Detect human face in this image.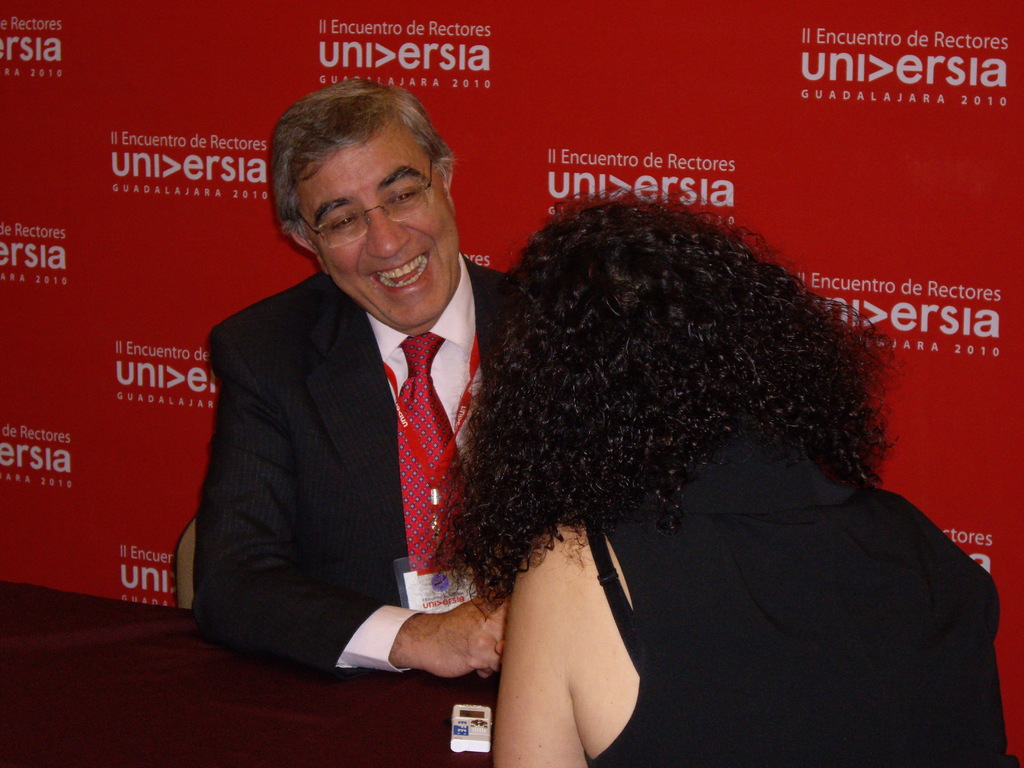
Detection: <box>296,136,454,325</box>.
